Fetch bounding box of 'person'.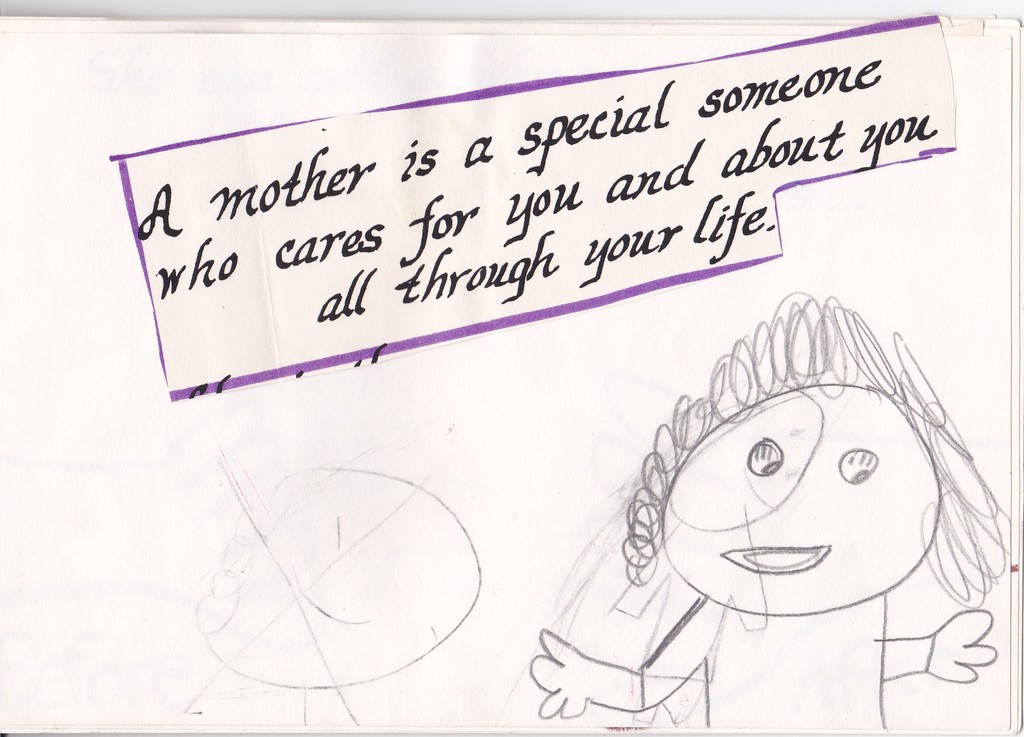
Bbox: left=547, top=303, right=990, bottom=725.
